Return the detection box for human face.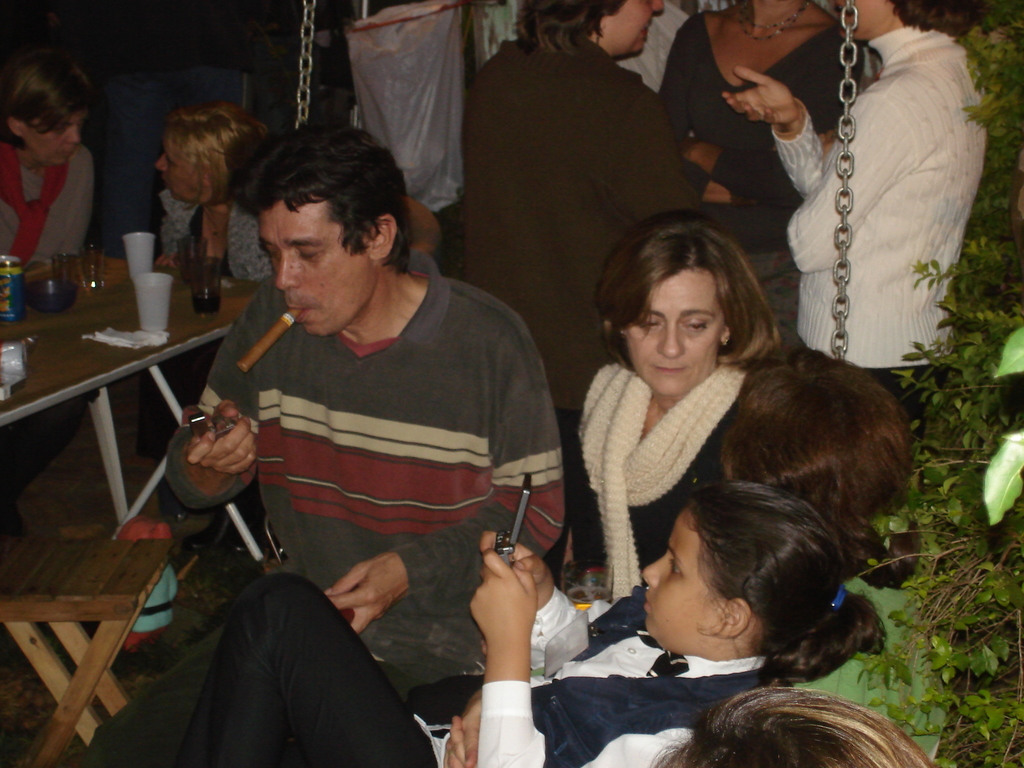
x1=627 y1=269 x2=727 y2=397.
